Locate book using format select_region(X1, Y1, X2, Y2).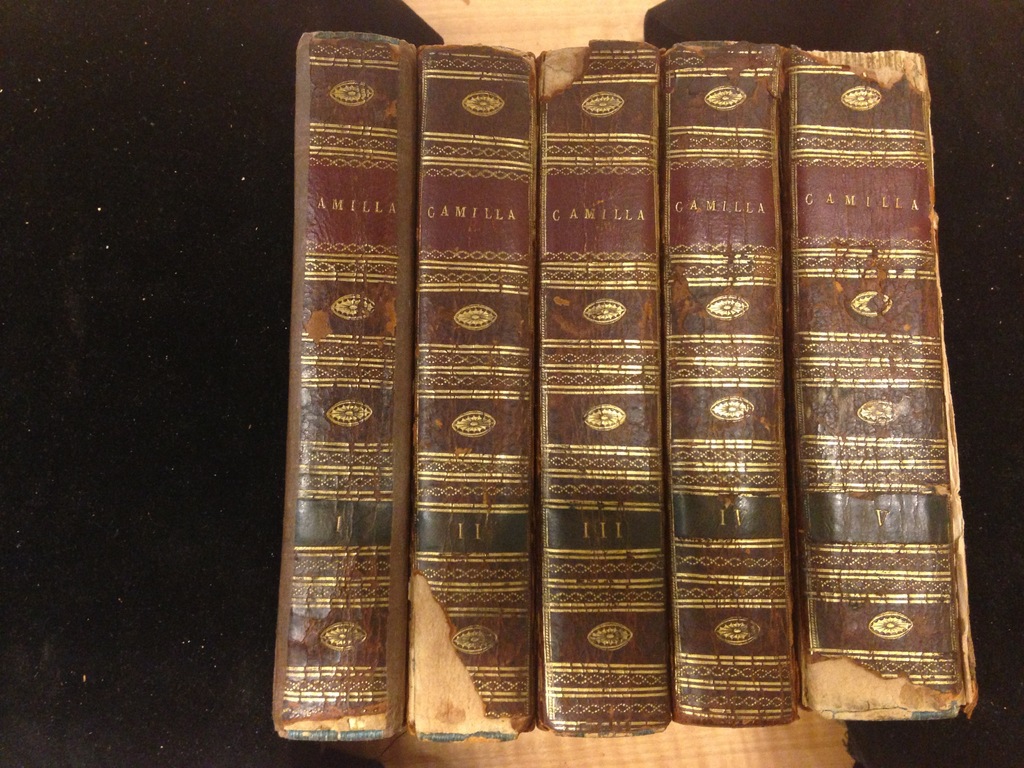
select_region(399, 47, 532, 751).
